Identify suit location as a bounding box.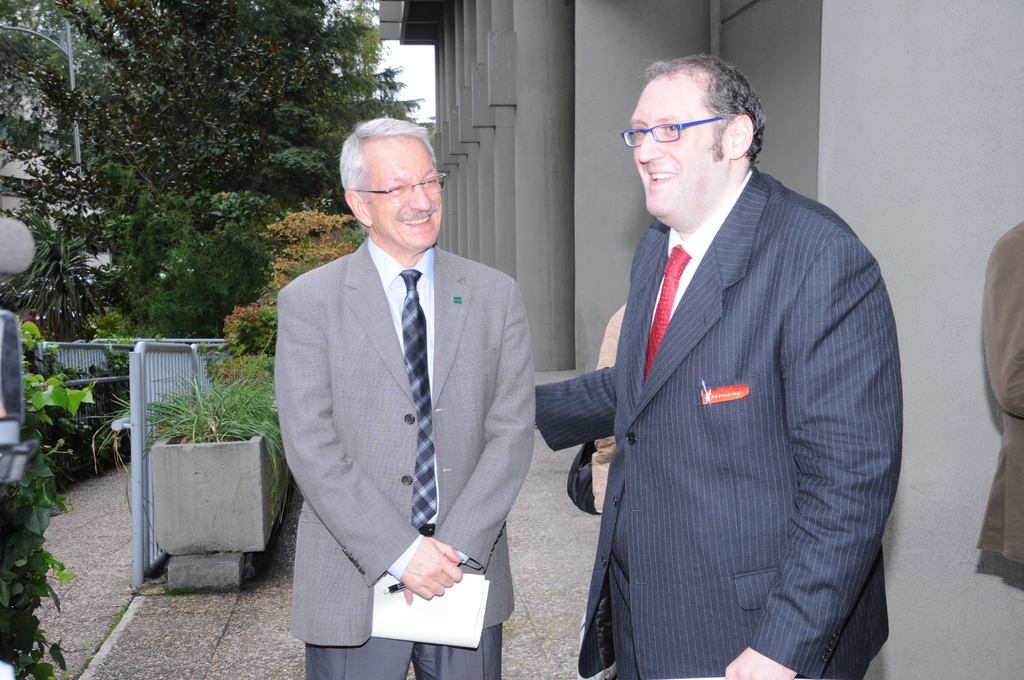
pyautogui.locateOnScreen(274, 233, 535, 679).
